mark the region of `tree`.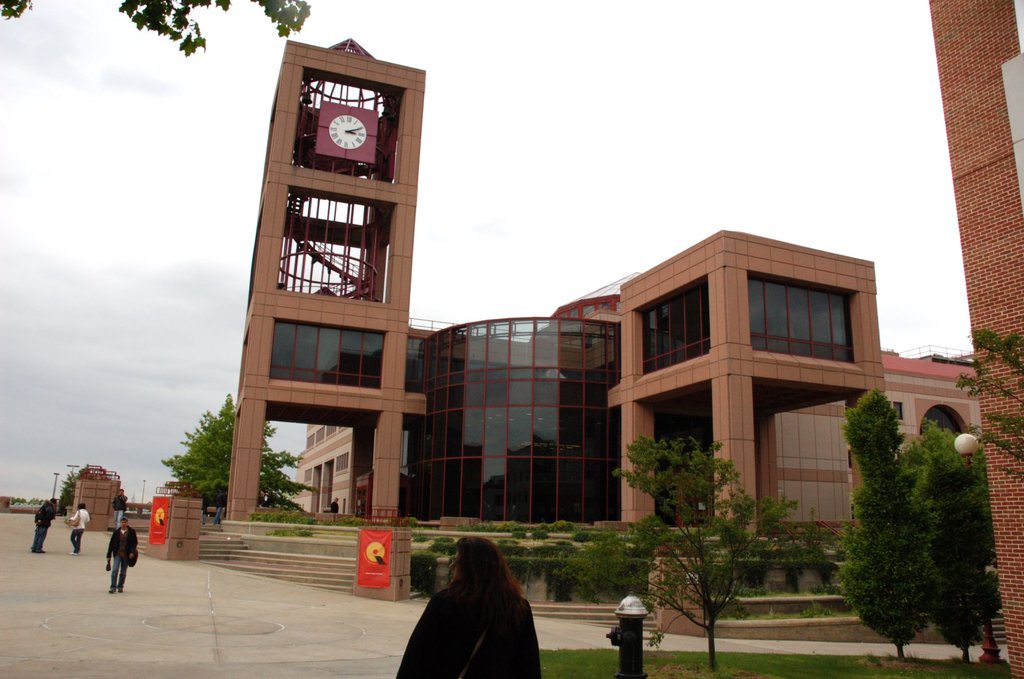
Region: (157, 390, 236, 509).
